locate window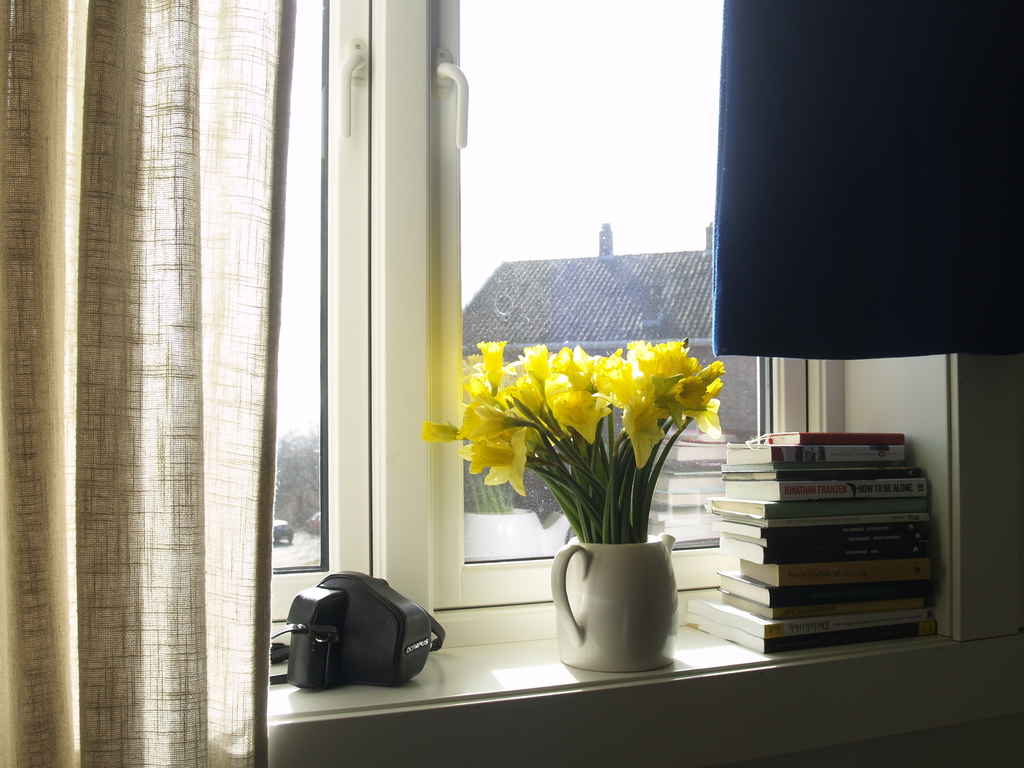
bbox=[274, 0, 822, 622]
